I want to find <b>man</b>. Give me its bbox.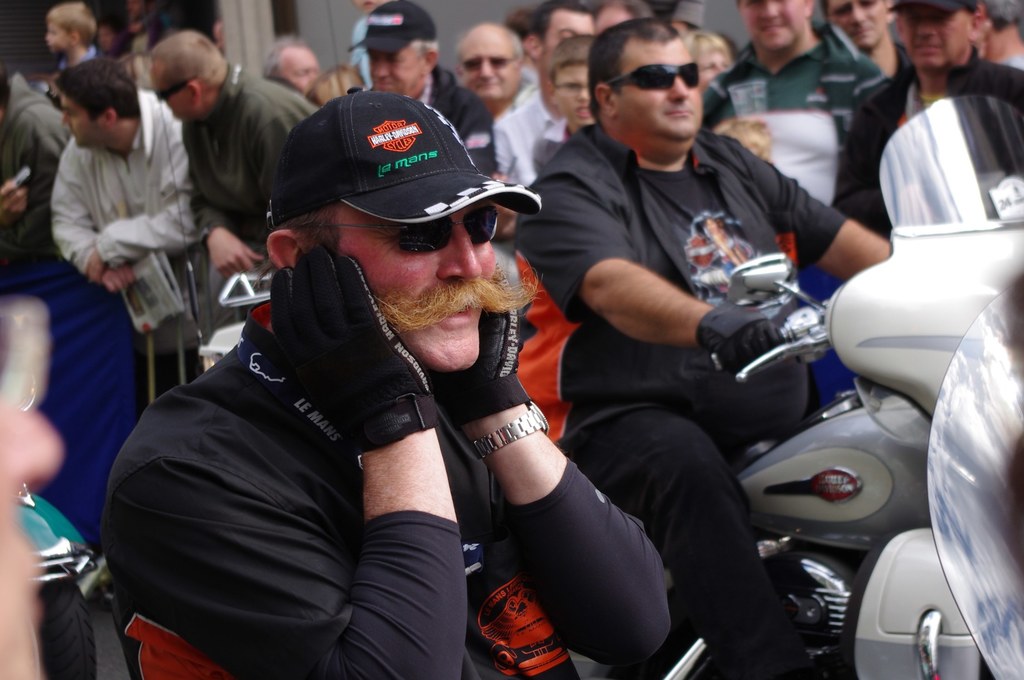
[347,1,498,173].
